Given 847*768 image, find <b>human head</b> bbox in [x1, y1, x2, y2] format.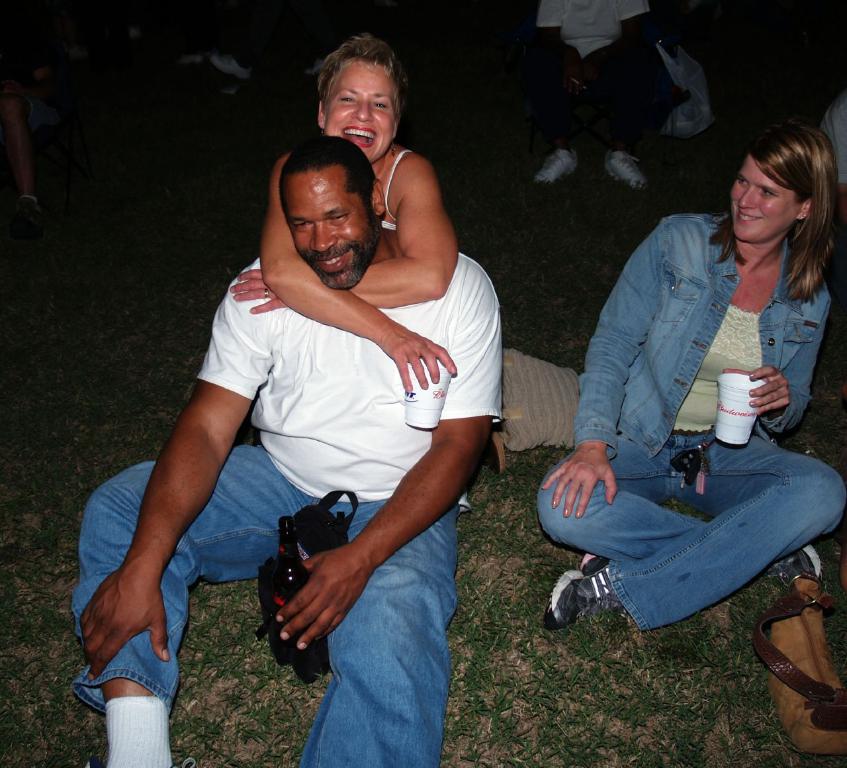
[317, 36, 410, 166].
